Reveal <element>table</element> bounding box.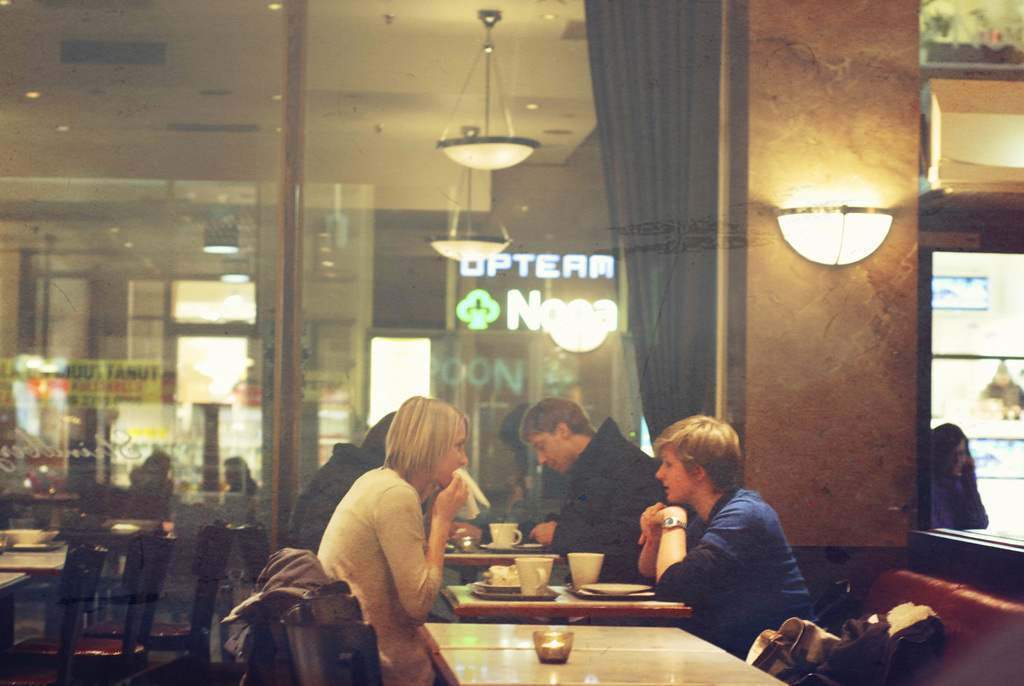
Revealed: [434, 535, 572, 585].
